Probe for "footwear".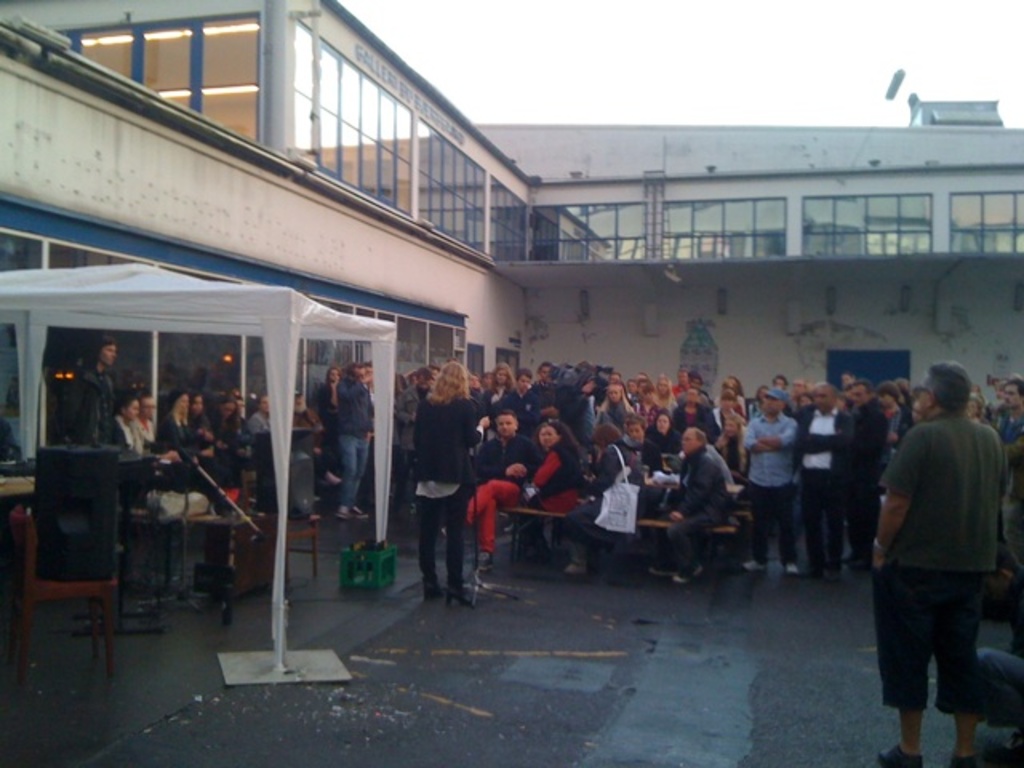
Probe result: 350:507:368:518.
